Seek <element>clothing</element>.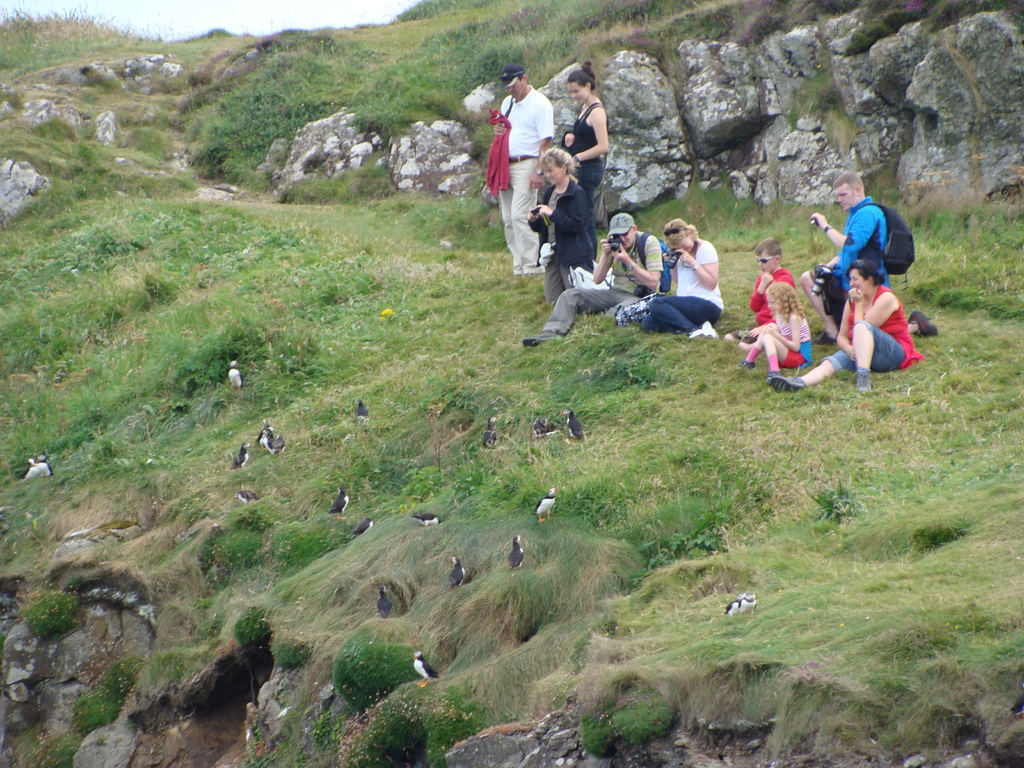
box(748, 267, 794, 329).
